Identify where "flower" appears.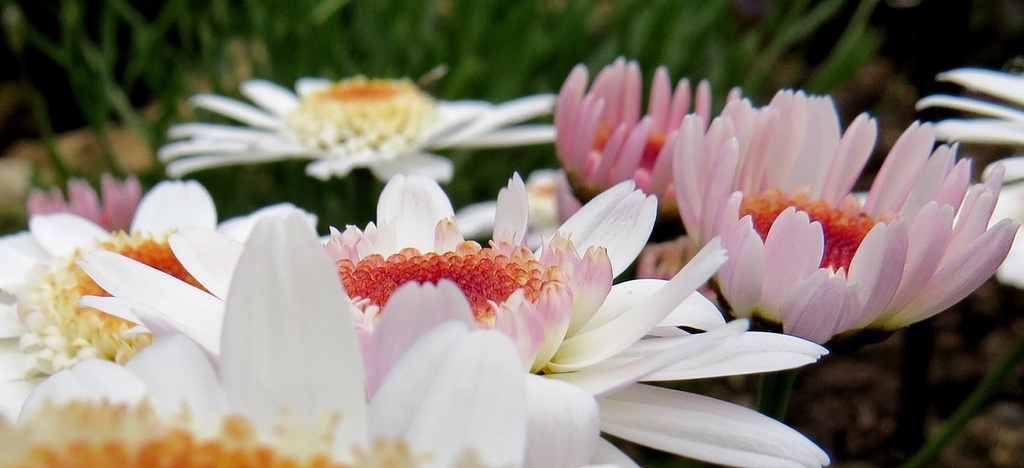
Appears at box(154, 72, 568, 178).
